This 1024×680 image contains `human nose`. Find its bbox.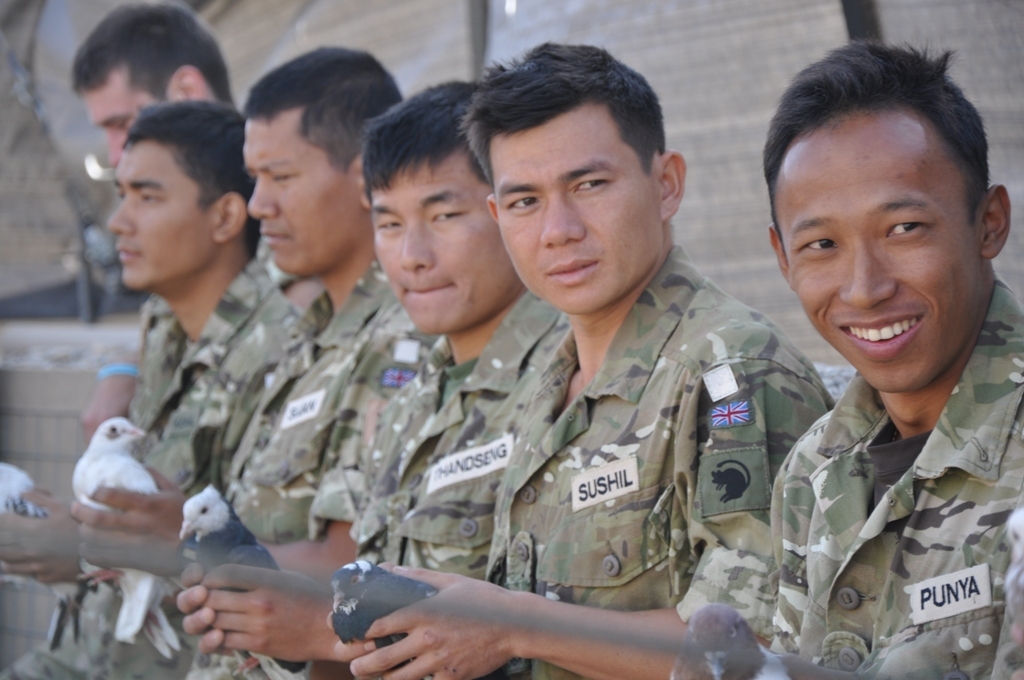
{"x1": 396, "y1": 217, "x2": 434, "y2": 278}.
